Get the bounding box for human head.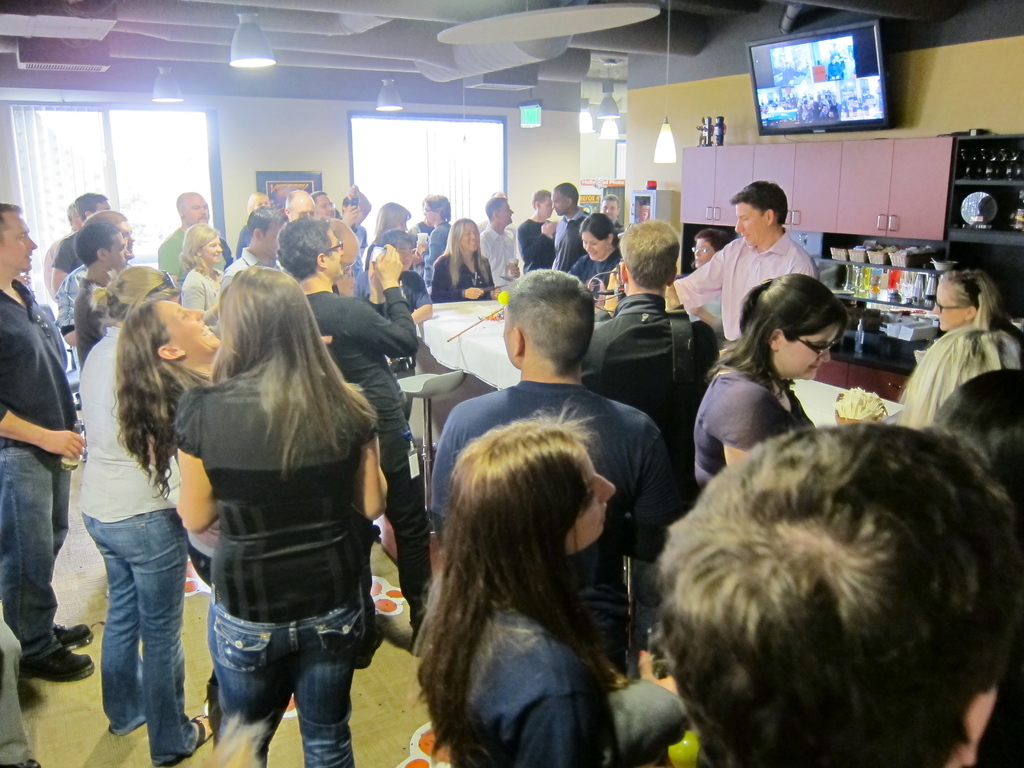
(172, 189, 211, 229).
